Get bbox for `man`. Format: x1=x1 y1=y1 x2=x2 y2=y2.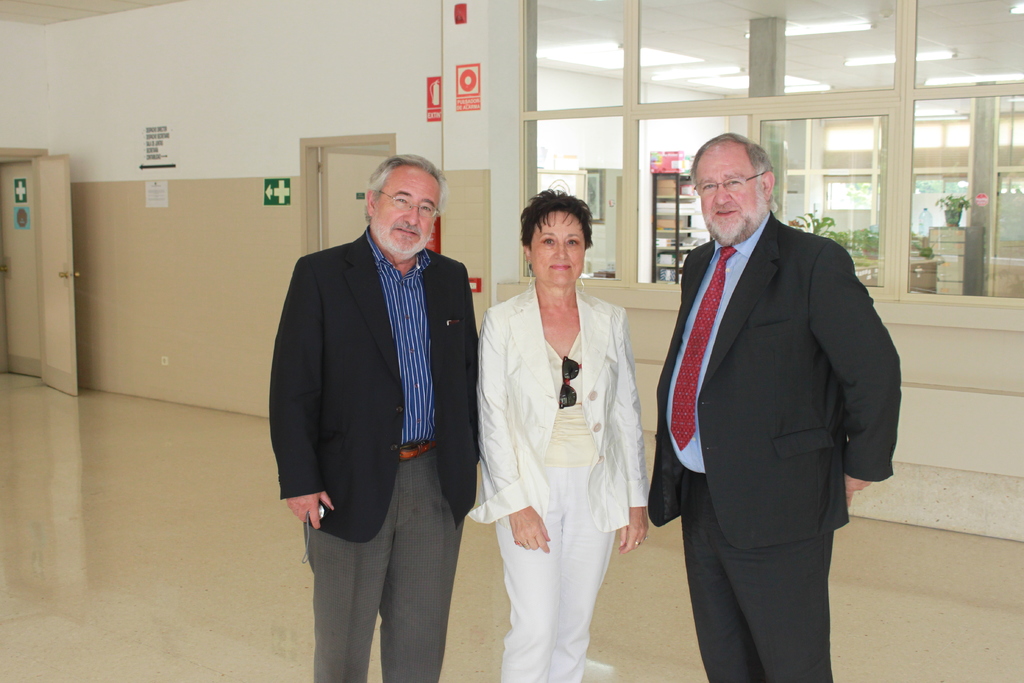
x1=262 y1=152 x2=481 y2=681.
